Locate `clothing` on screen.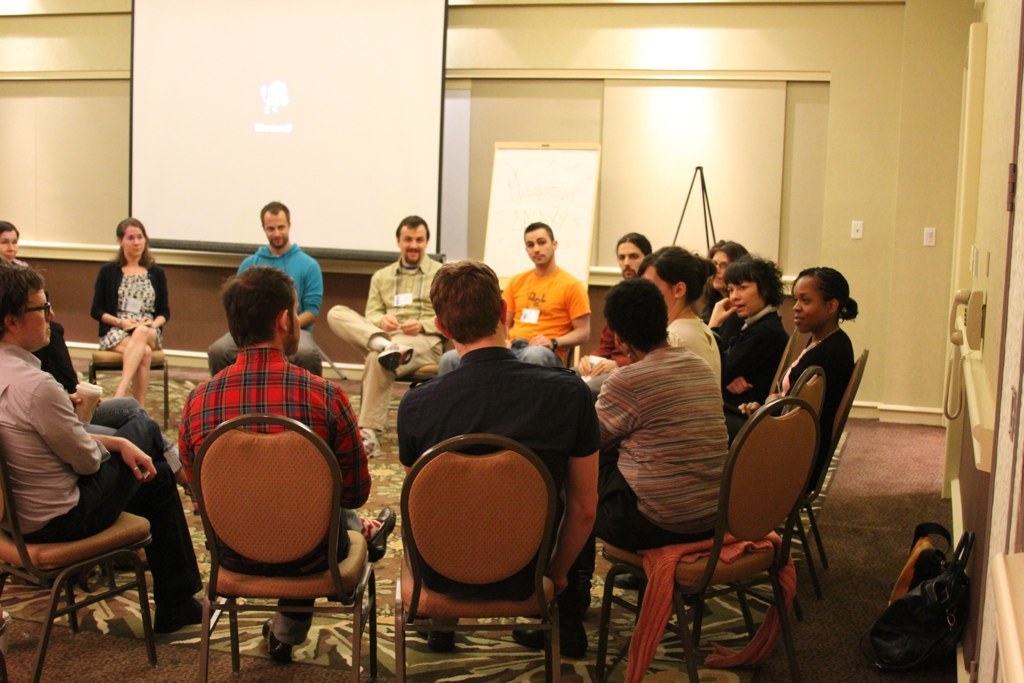
On screen at [207,244,321,378].
